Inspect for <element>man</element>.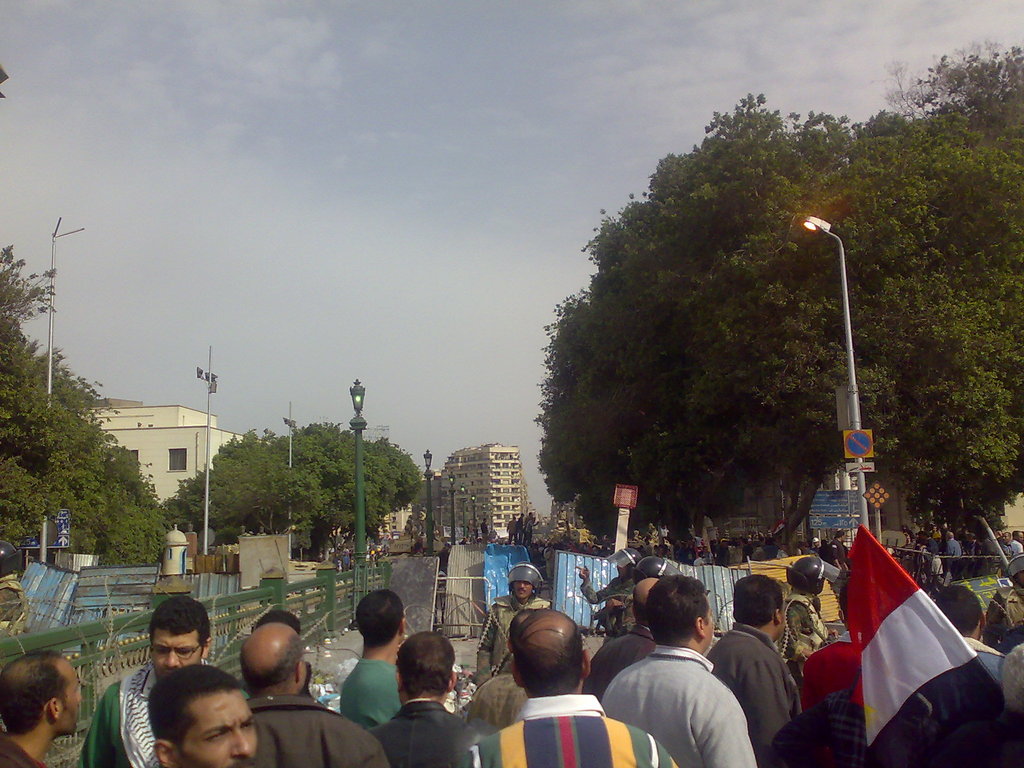
Inspection: bbox(341, 588, 408, 732).
